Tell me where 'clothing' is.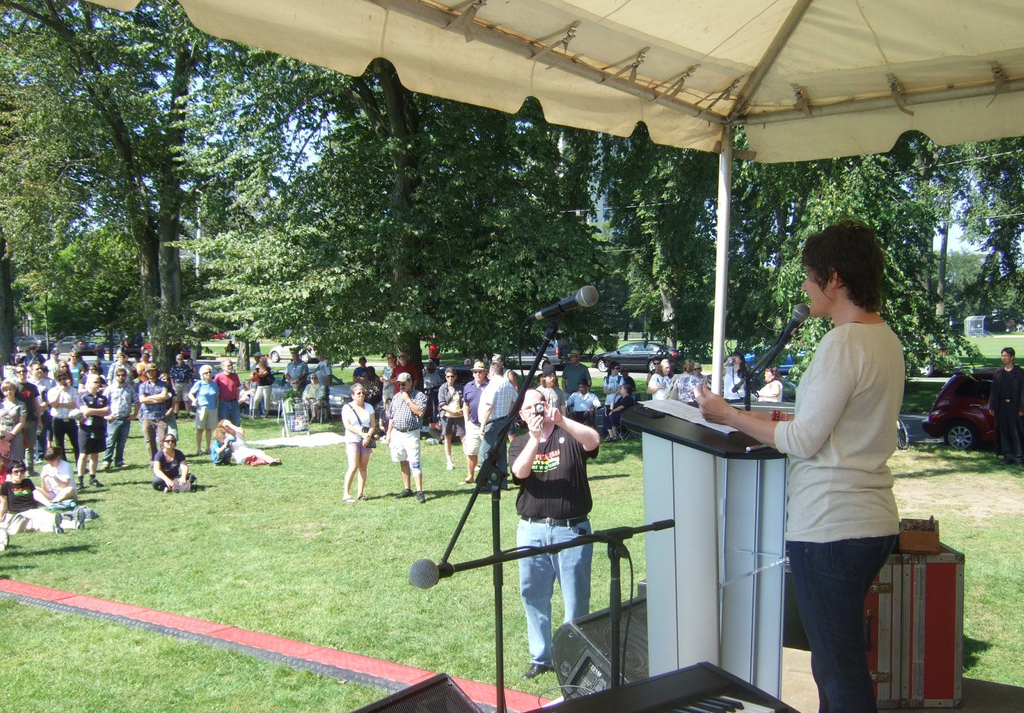
'clothing' is at x1=388 y1=370 x2=426 y2=461.
